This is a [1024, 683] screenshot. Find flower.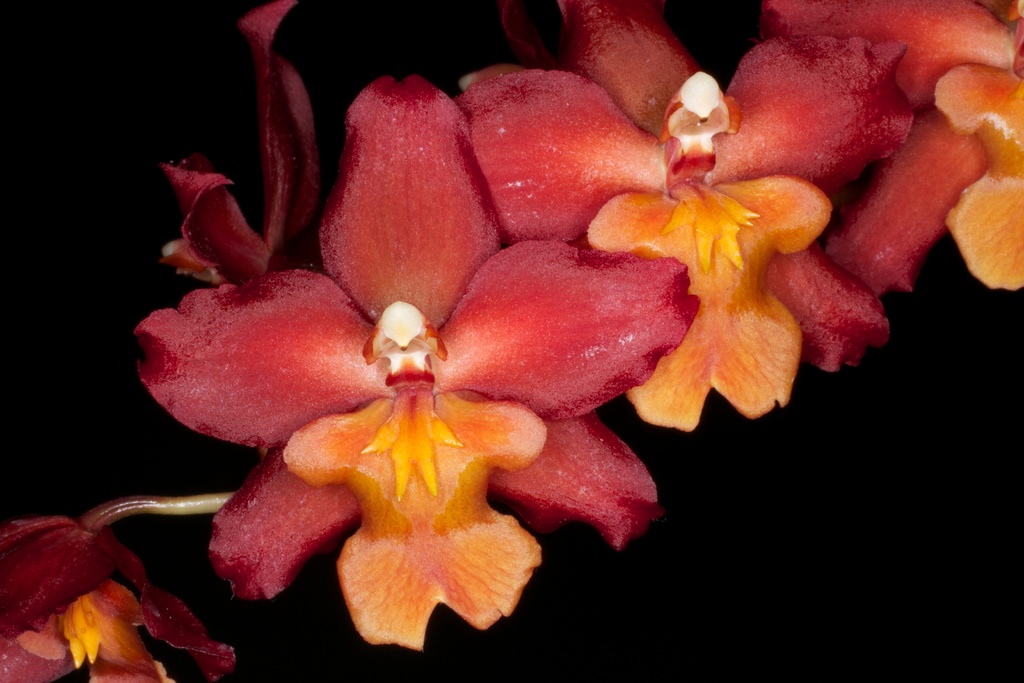
Bounding box: pyautogui.locateOnScreen(1, 511, 223, 682).
